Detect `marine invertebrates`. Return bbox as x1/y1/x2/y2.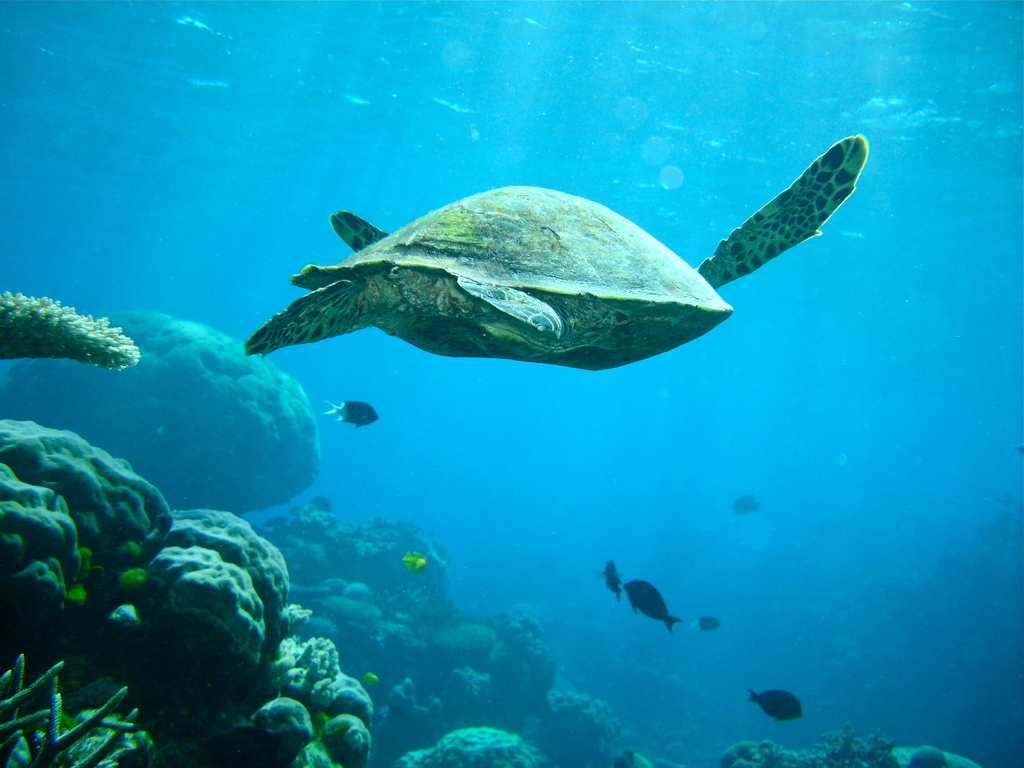
250/488/356/569.
